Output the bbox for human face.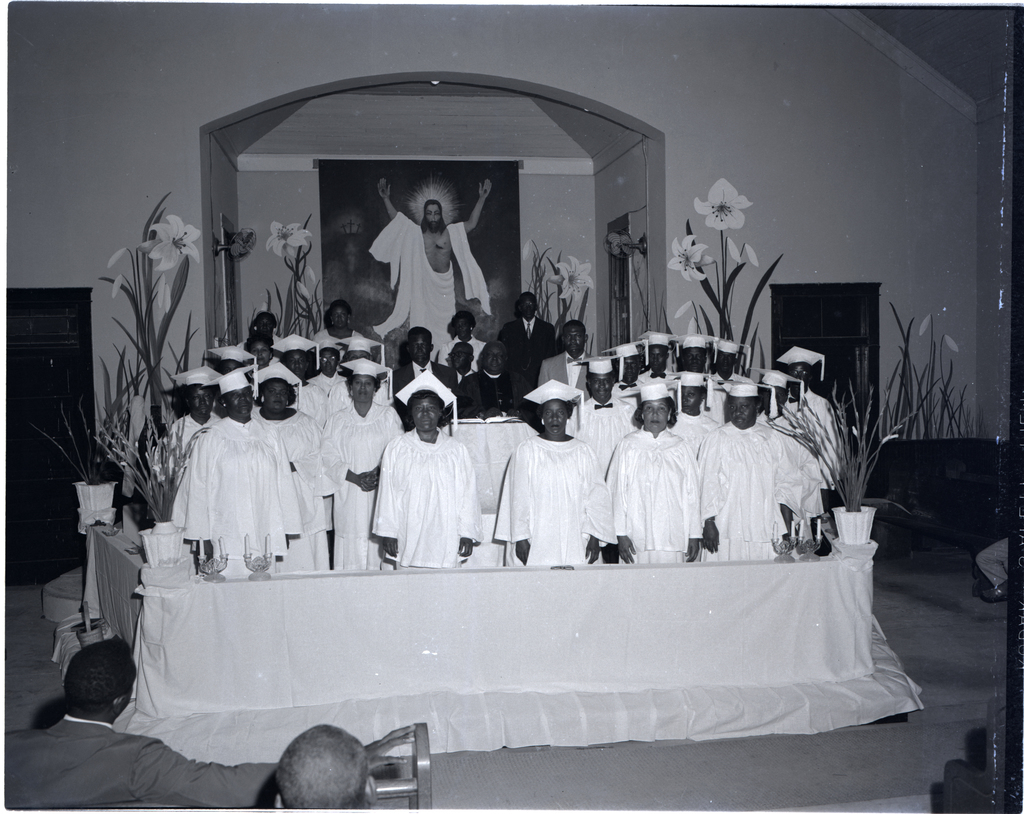
locate(565, 324, 585, 346).
